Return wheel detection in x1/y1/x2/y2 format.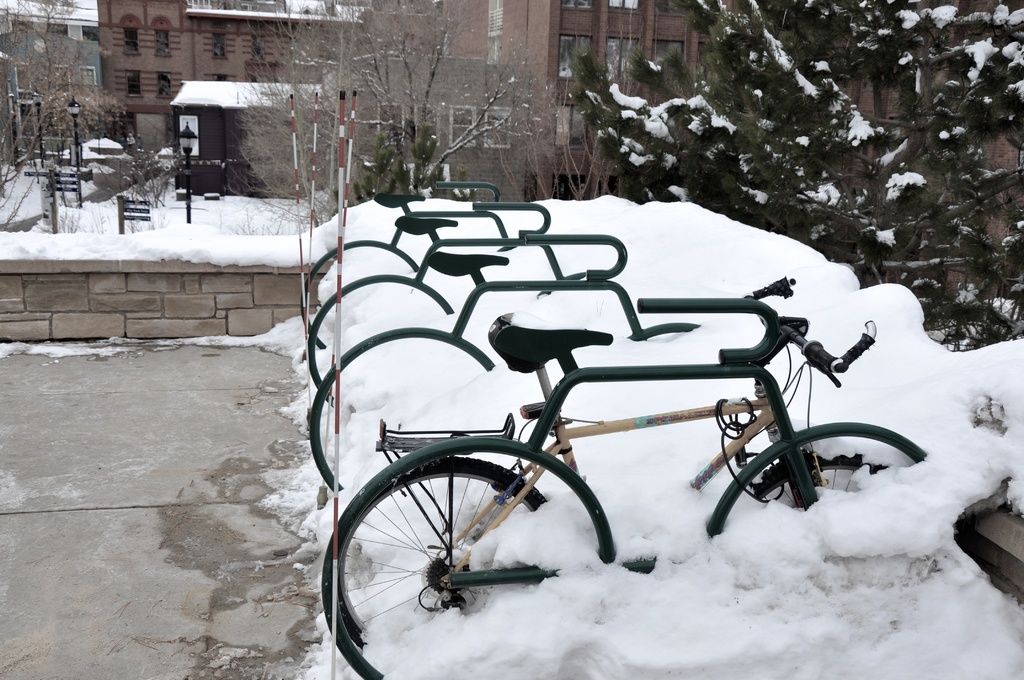
302/240/420/348.
